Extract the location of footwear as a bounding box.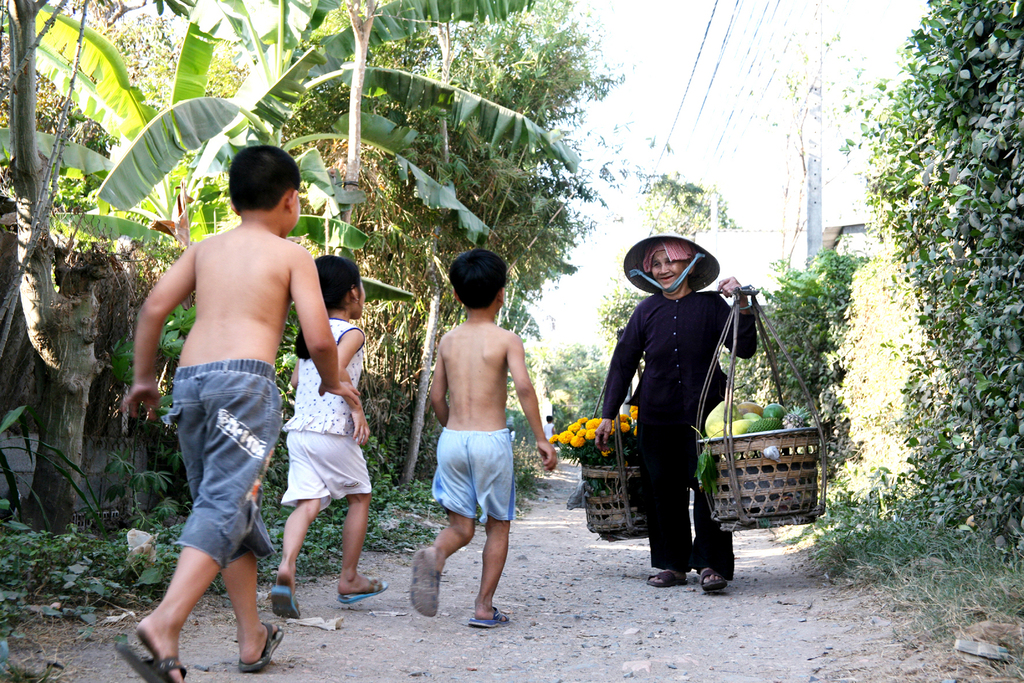
118/630/181/681.
